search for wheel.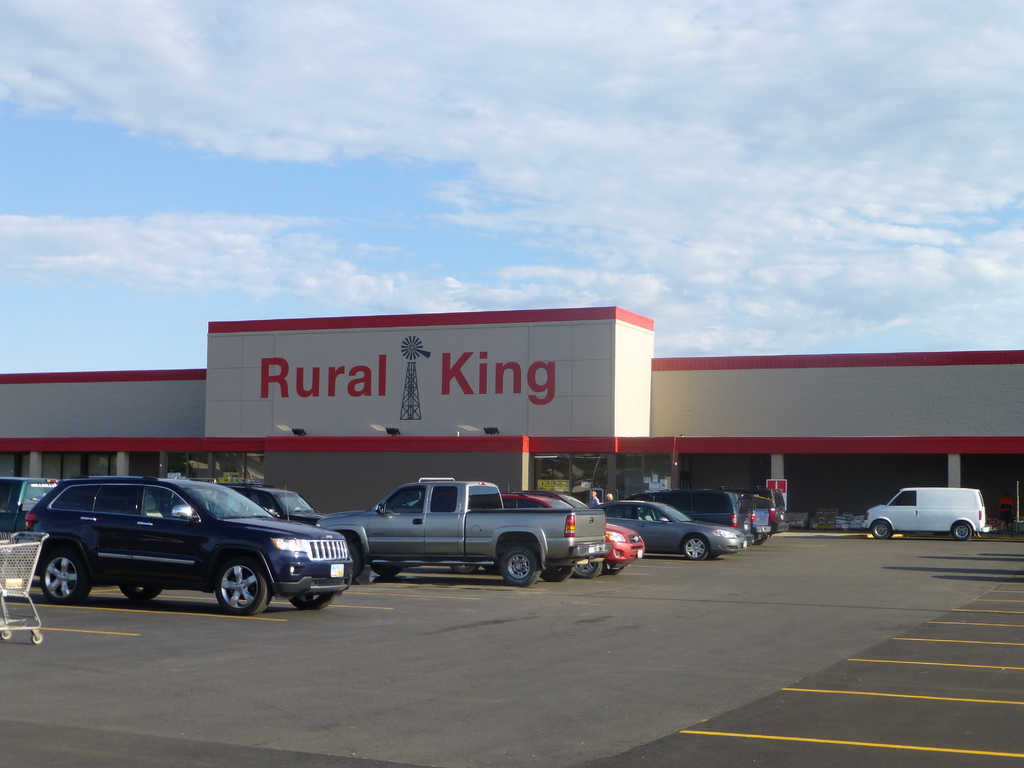
Found at 505, 543, 538, 586.
